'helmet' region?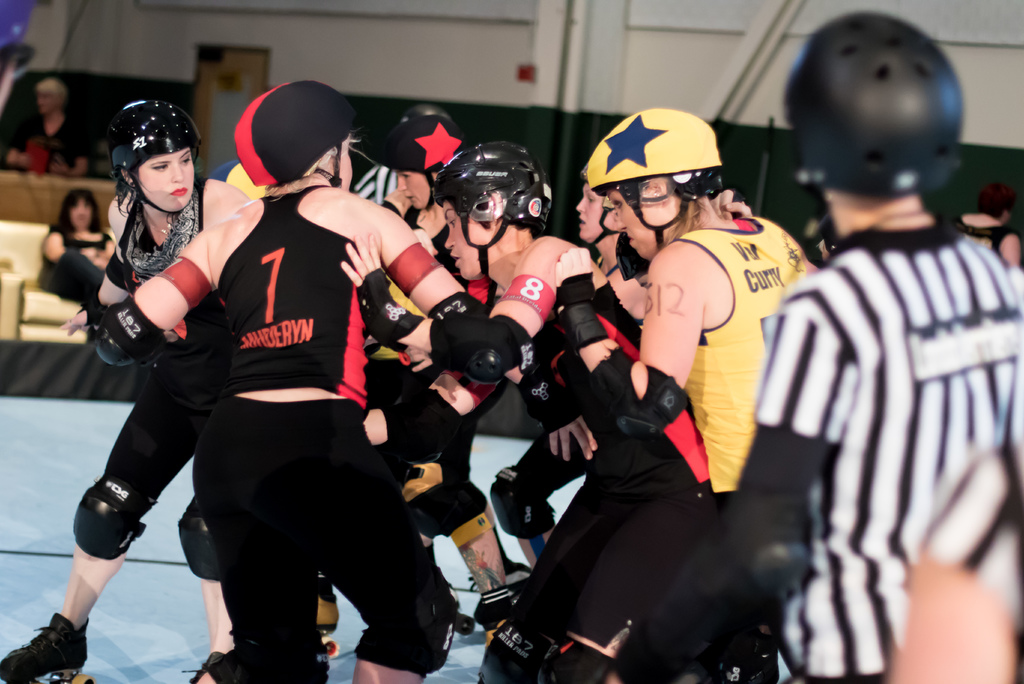
rect(584, 183, 636, 242)
